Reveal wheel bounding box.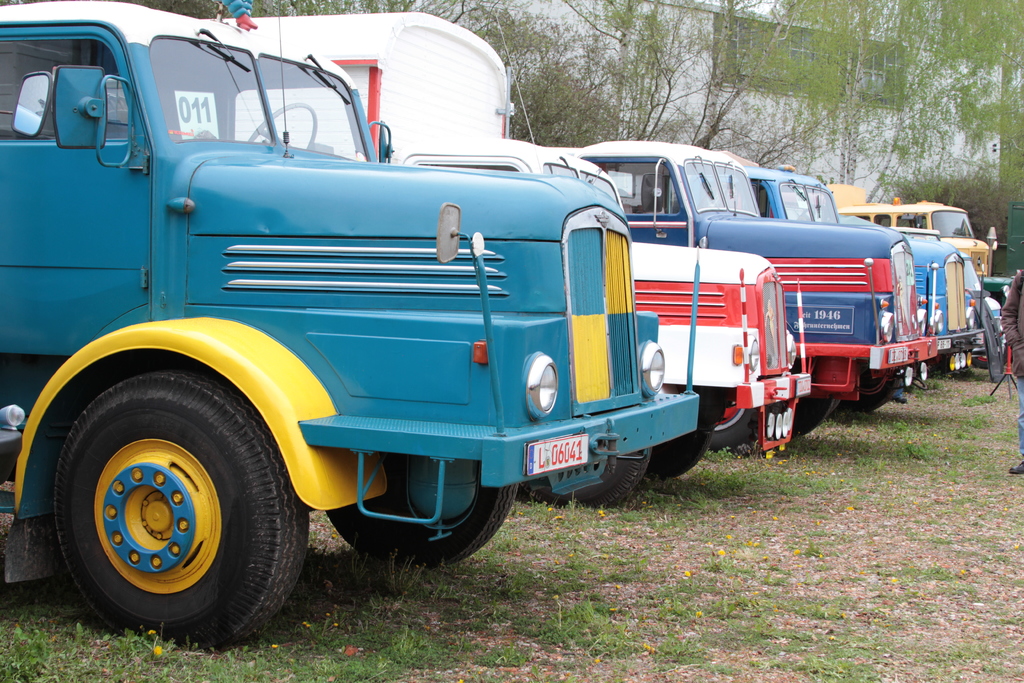
Revealed: (left=45, top=369, right=305, bottom=646).
